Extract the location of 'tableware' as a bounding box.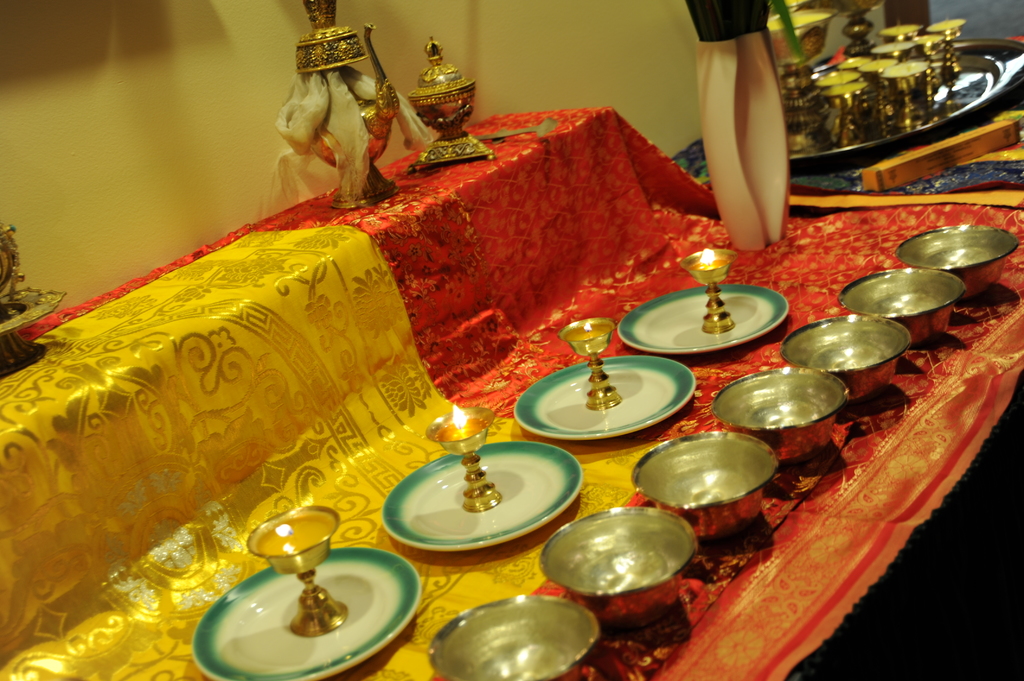
[679,247,735,340].
